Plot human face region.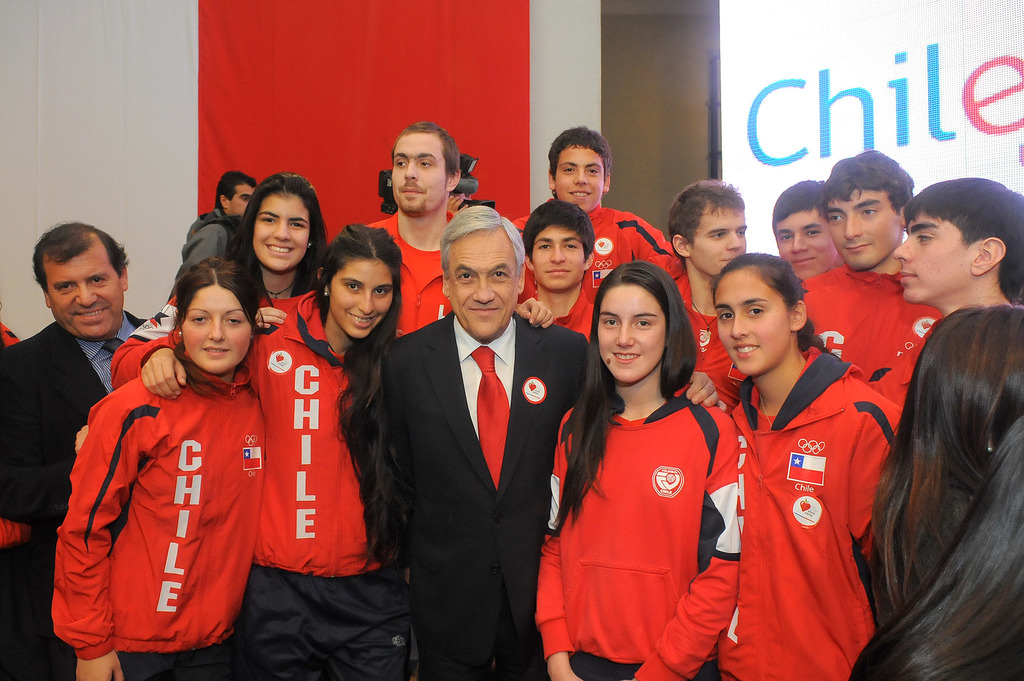
Plotted at 447 233 513 337.
